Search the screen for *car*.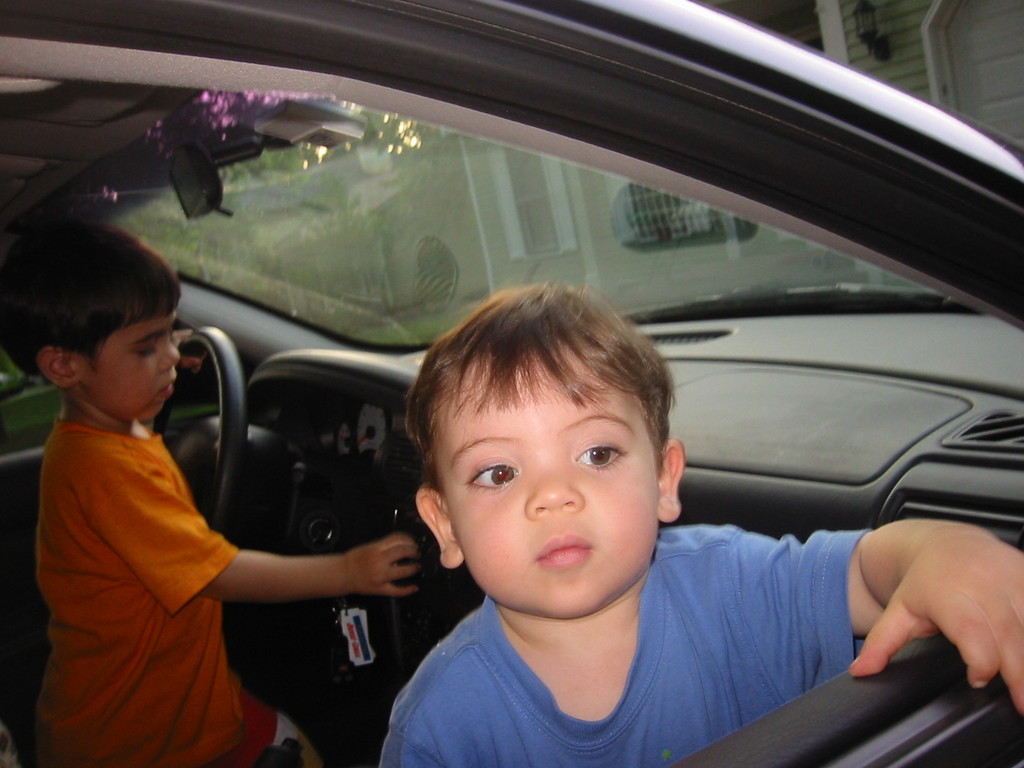
Found at detection(0, 0, 1023, 767).
